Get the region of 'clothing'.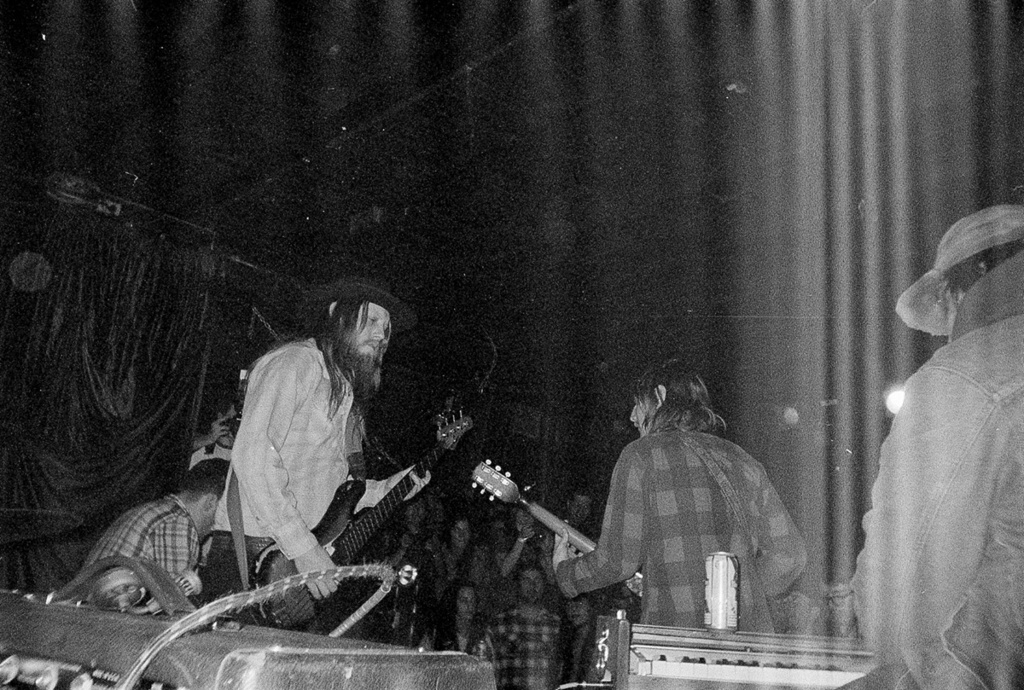
(845, 300, 1023, 689).
